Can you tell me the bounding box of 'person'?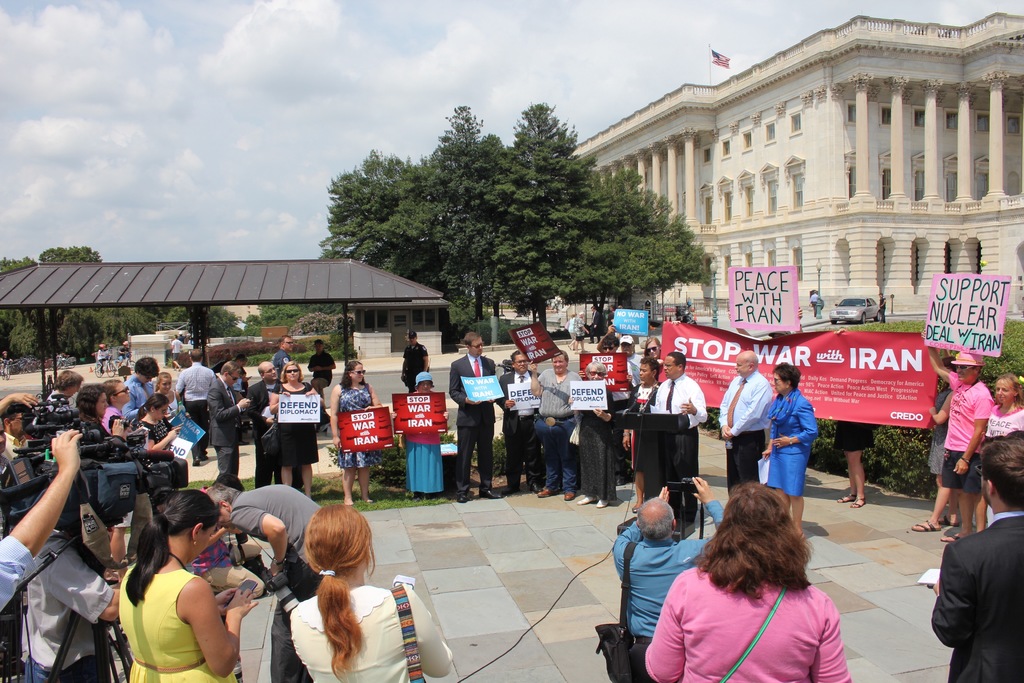
(x1=44, y1=372, x2=82, y2=410).
